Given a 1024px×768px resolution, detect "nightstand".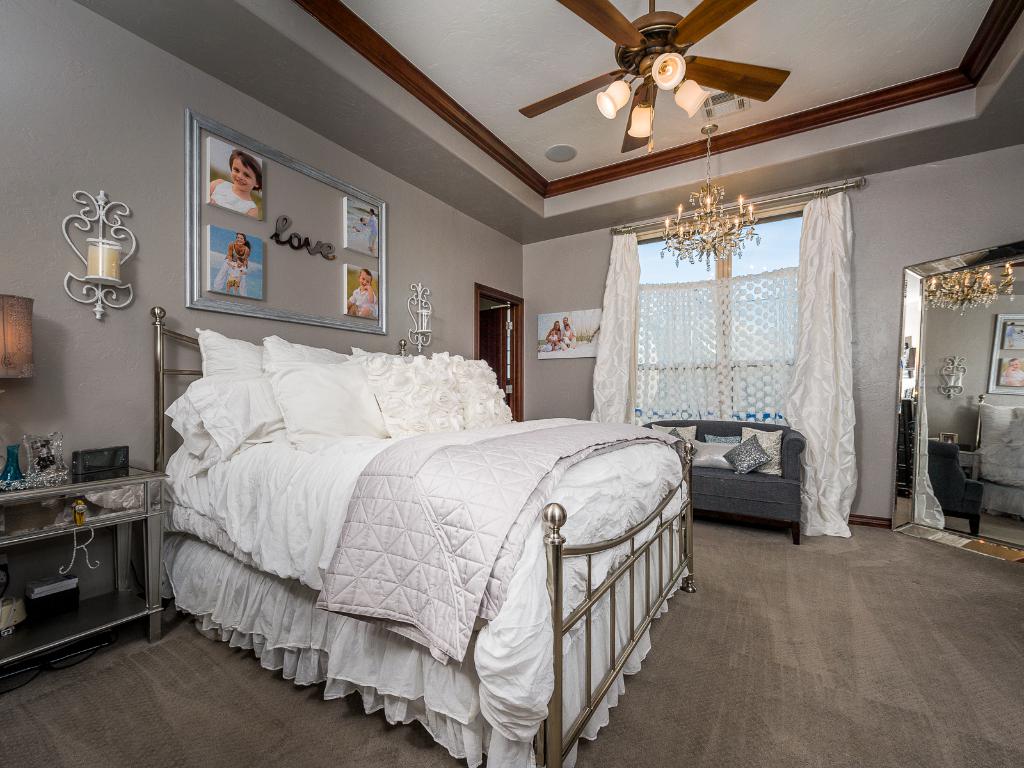
0:442:168:701.
